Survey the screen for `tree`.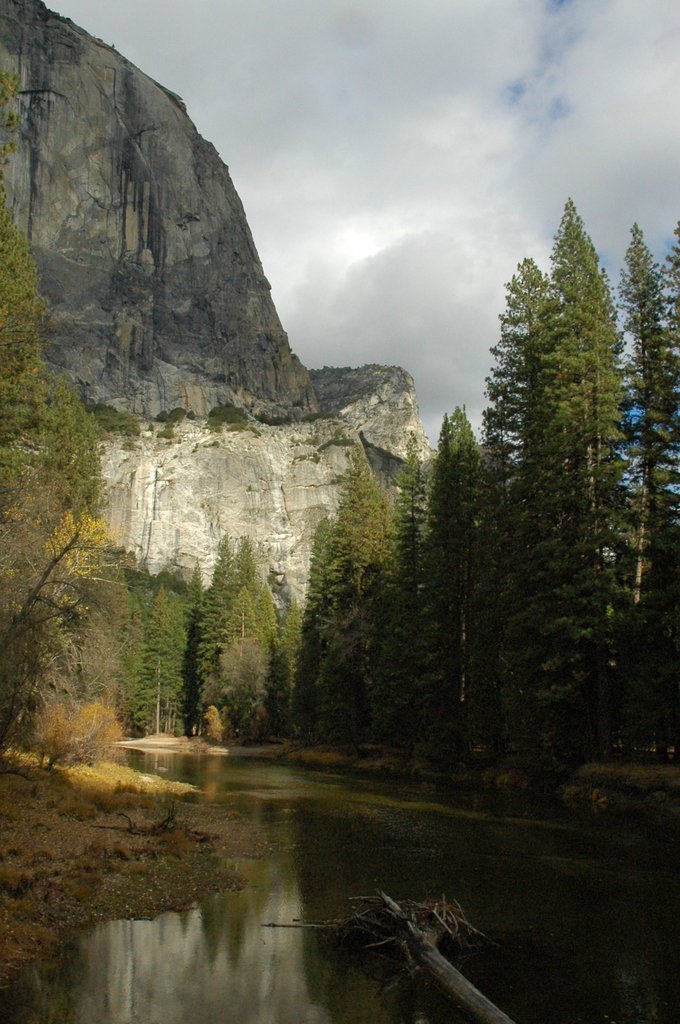
Survey found: BBox(322, 447, 399, 707).
